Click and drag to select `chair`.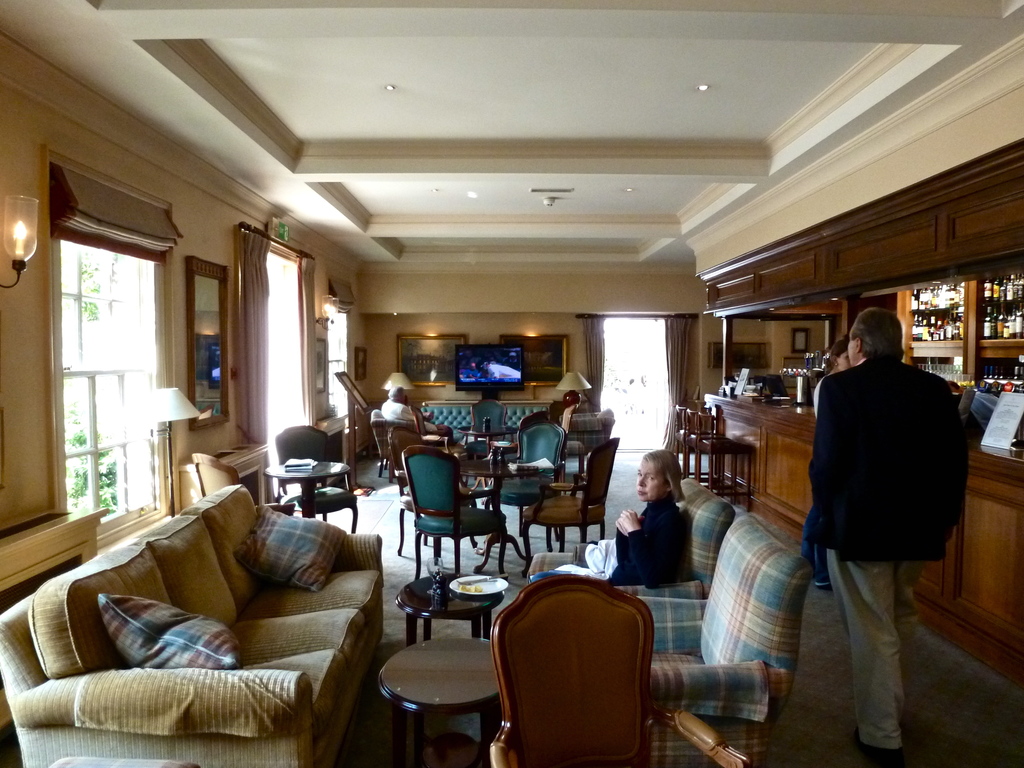
Selection: 525, 437, 628, 566.
